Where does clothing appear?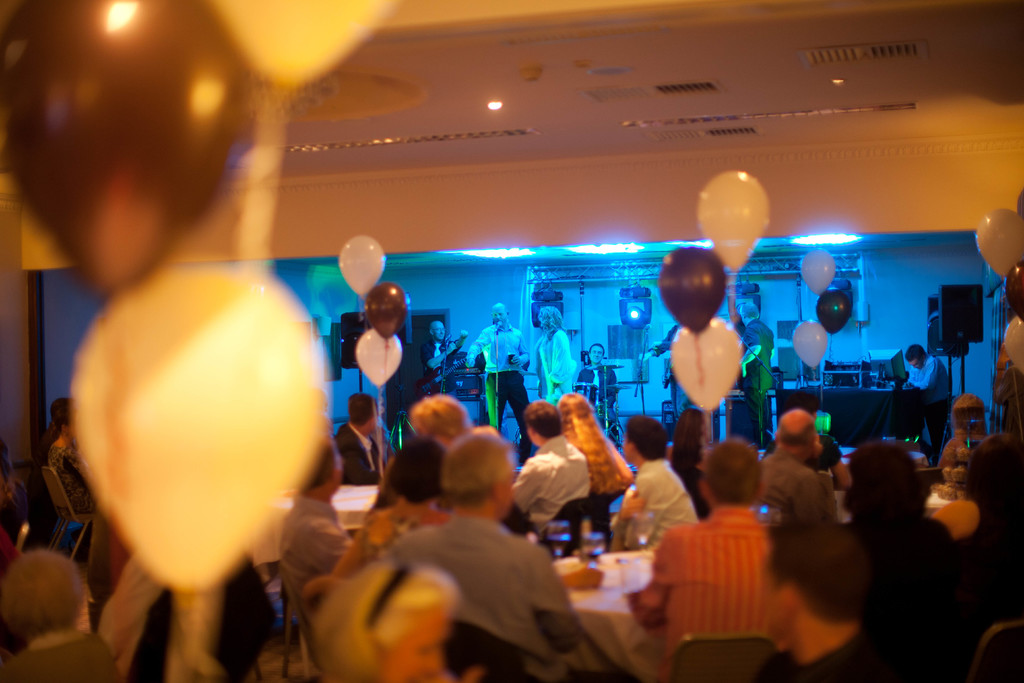
Appears at 330:426:392:476.
